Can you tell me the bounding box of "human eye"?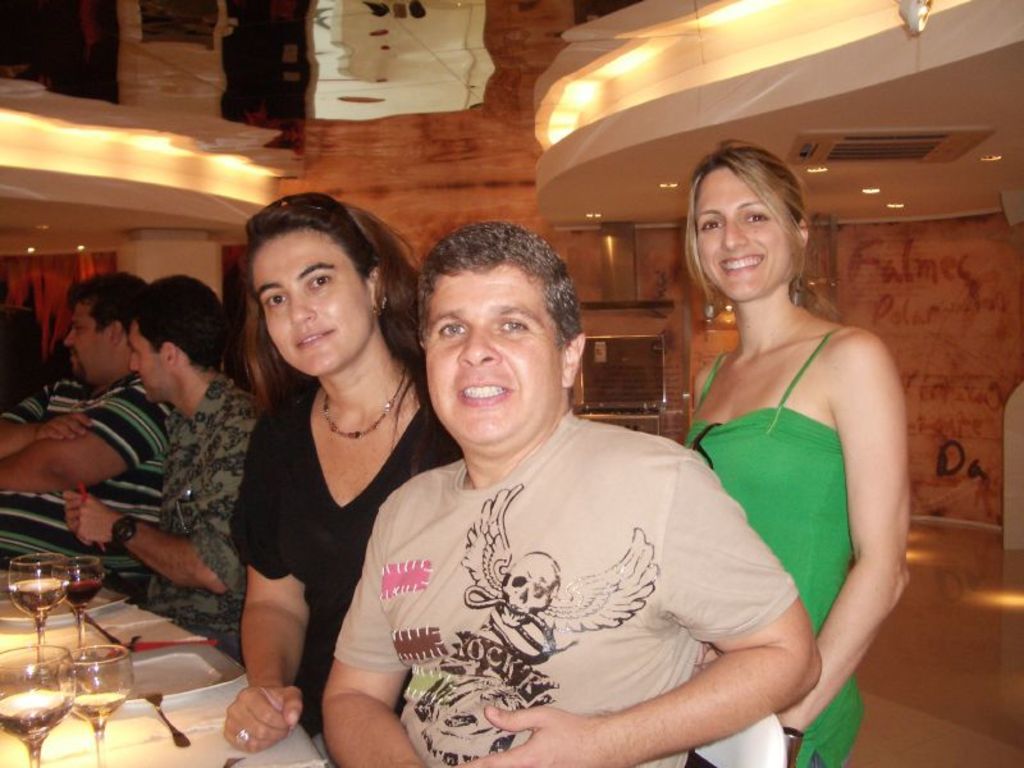
<region>74, 324, 88, 335</region>.
